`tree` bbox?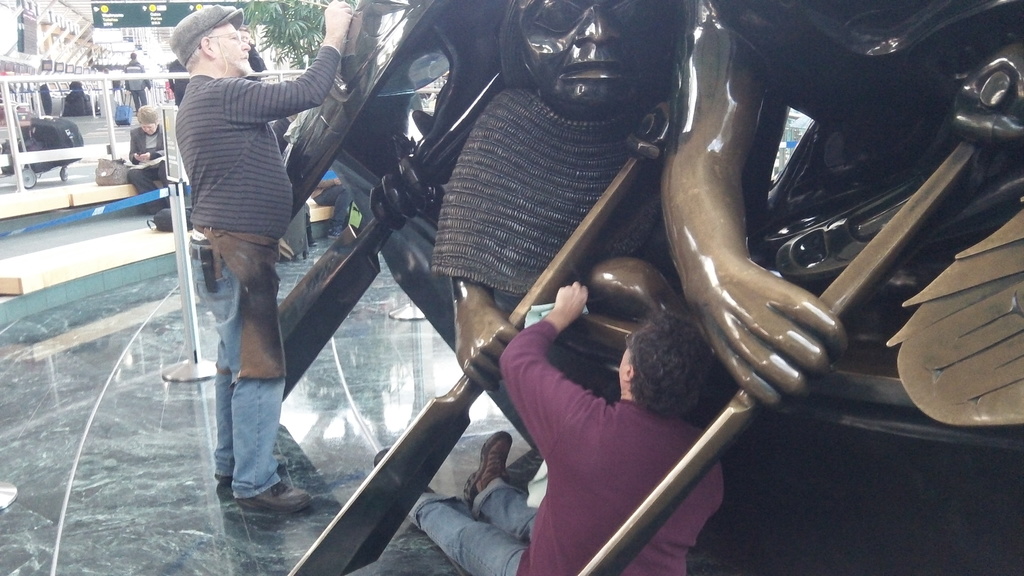
region(238, 0, 335, 65)
